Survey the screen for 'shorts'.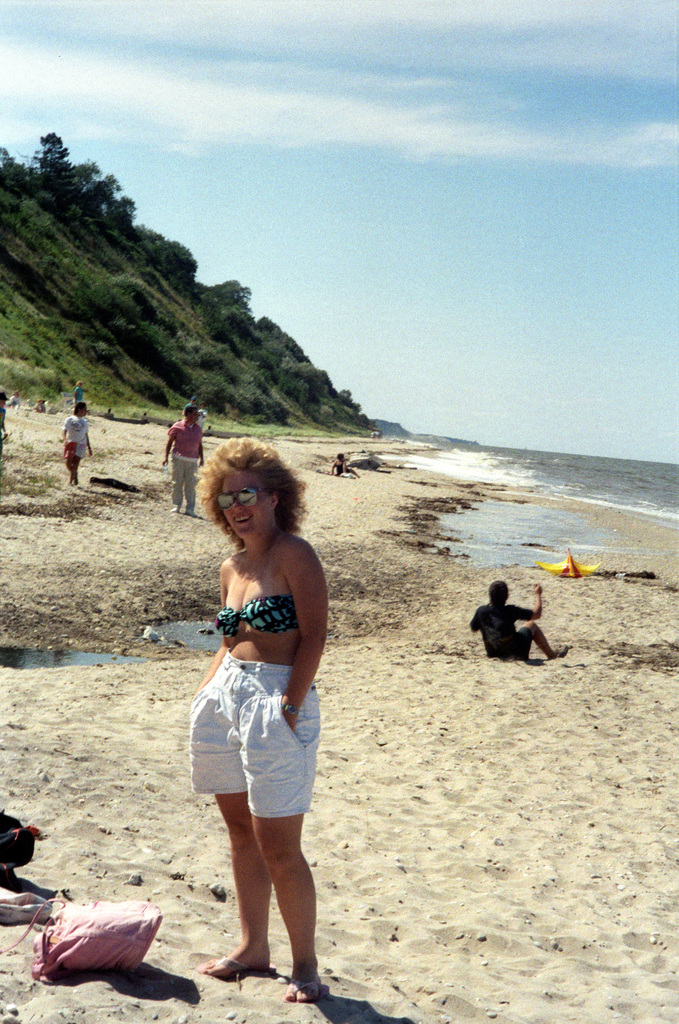
Survey found: box(188, 650, 320, 817).
